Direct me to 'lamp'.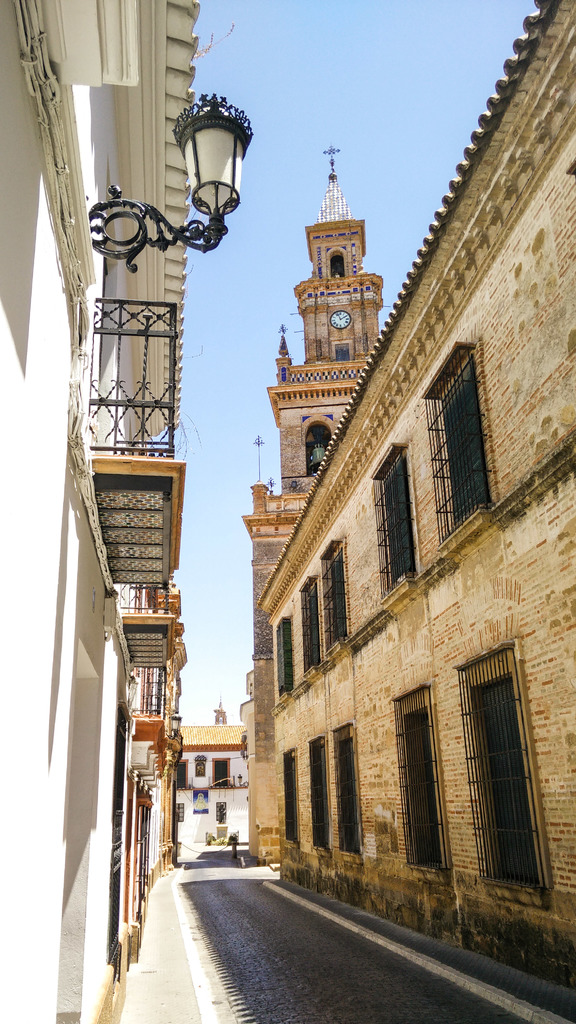
Direction: (x1=149, y1=83, x2=248, y2=287).
